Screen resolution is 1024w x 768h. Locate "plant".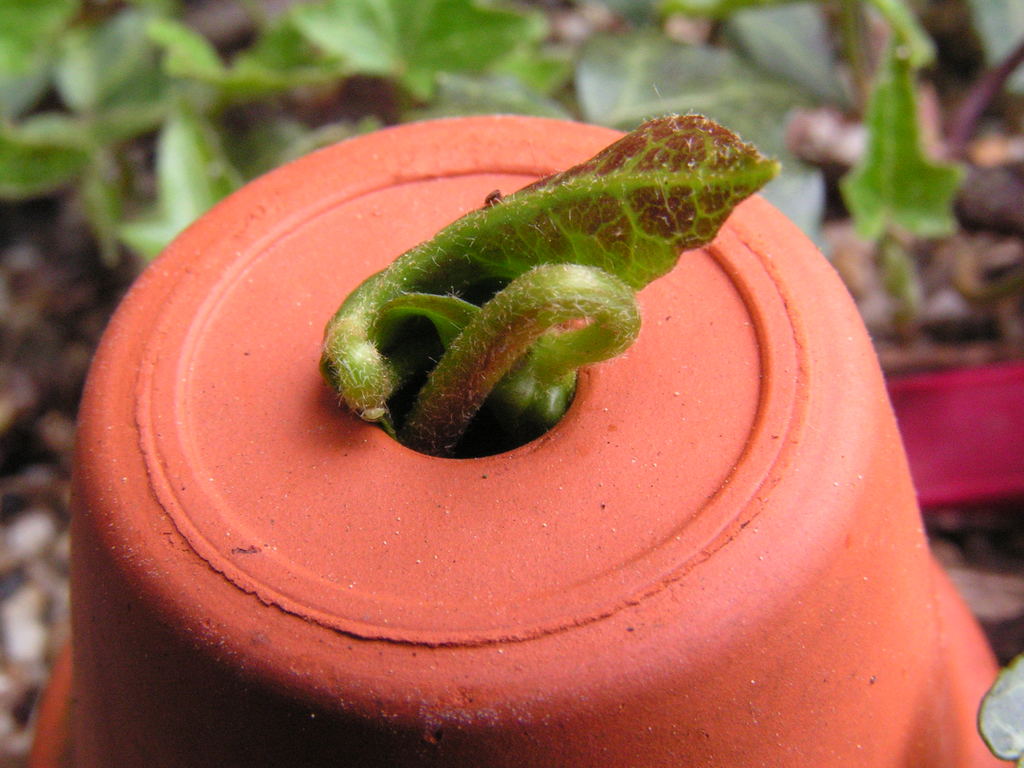
pyautogui.locateOnScreen(0, 0, 1023, 381).
